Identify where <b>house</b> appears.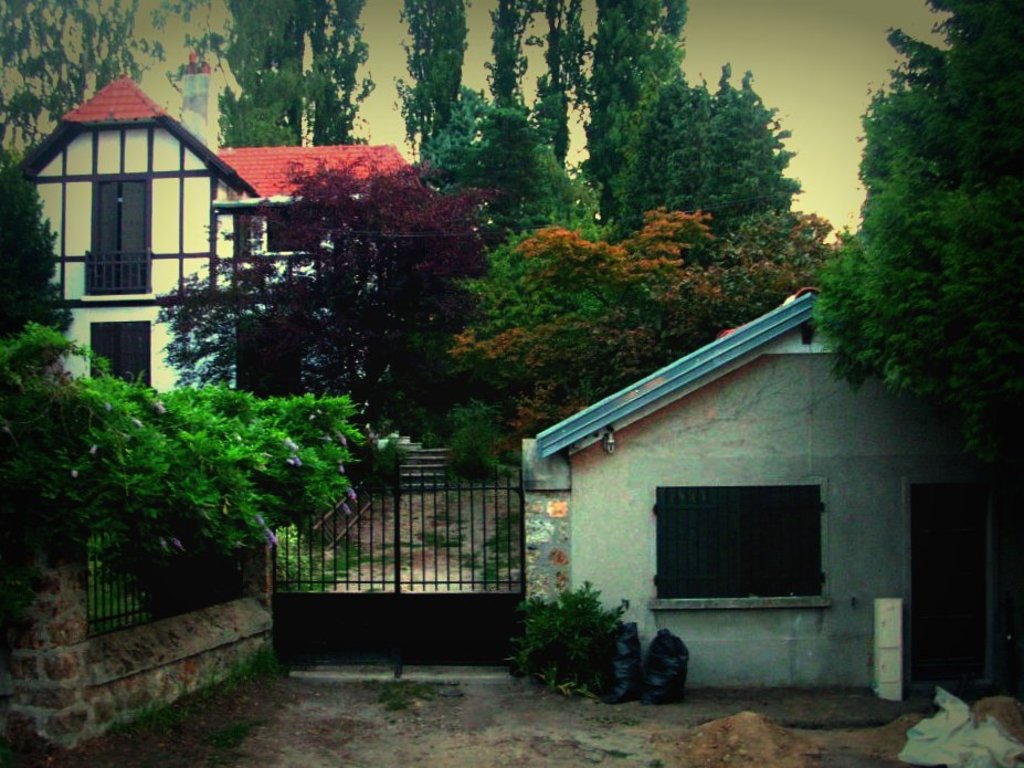
Appears at box=[477, 248, 963, 723].
